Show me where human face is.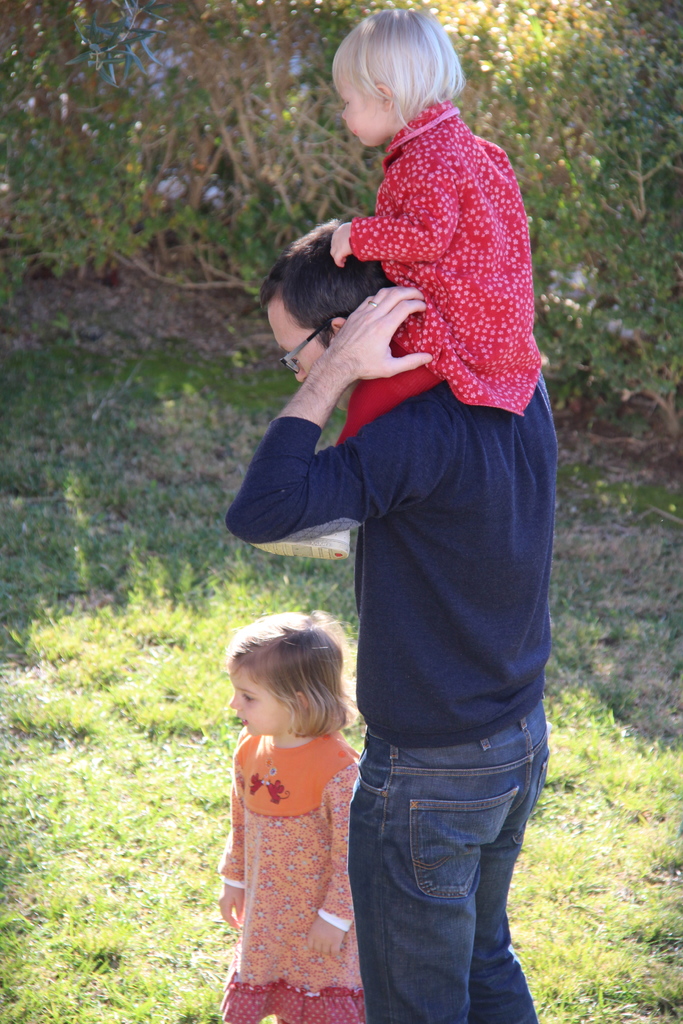
human face is at <bbox>330, 69, 375, 148</bbox>.
